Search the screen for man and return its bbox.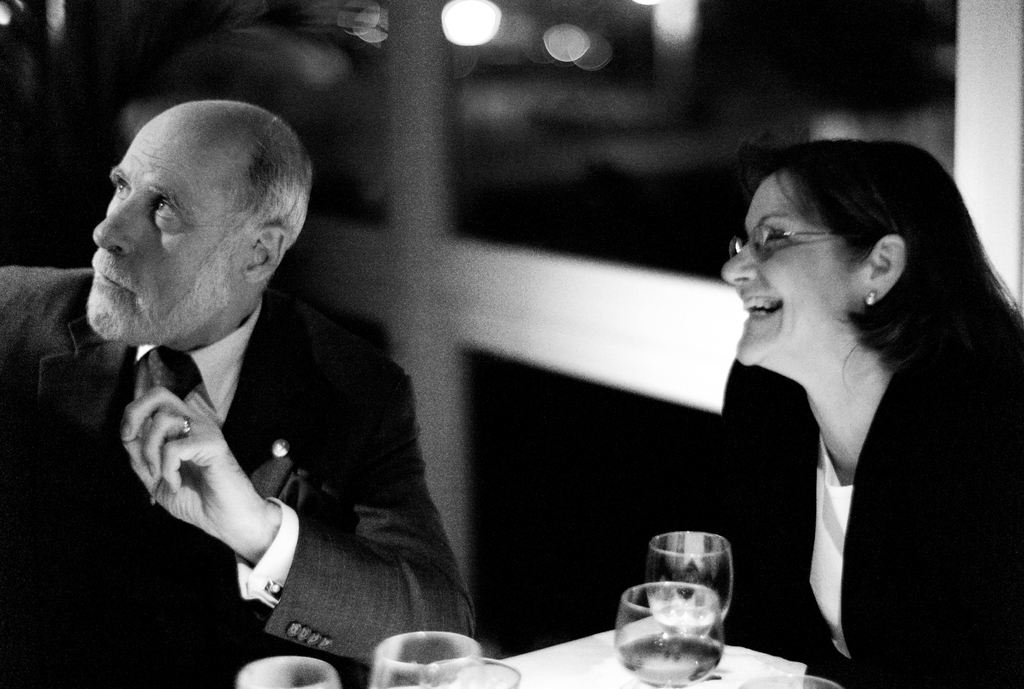
Found: [x1=45, y1=58, x2=481, y2=681].
